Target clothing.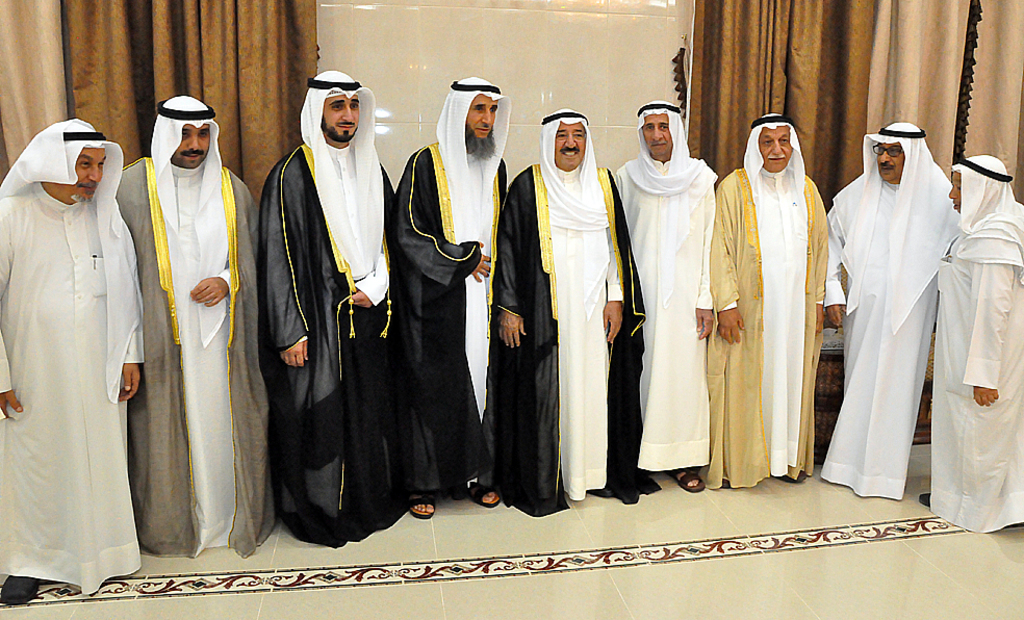
Target region: rect(932, 153, 1023, 533).
